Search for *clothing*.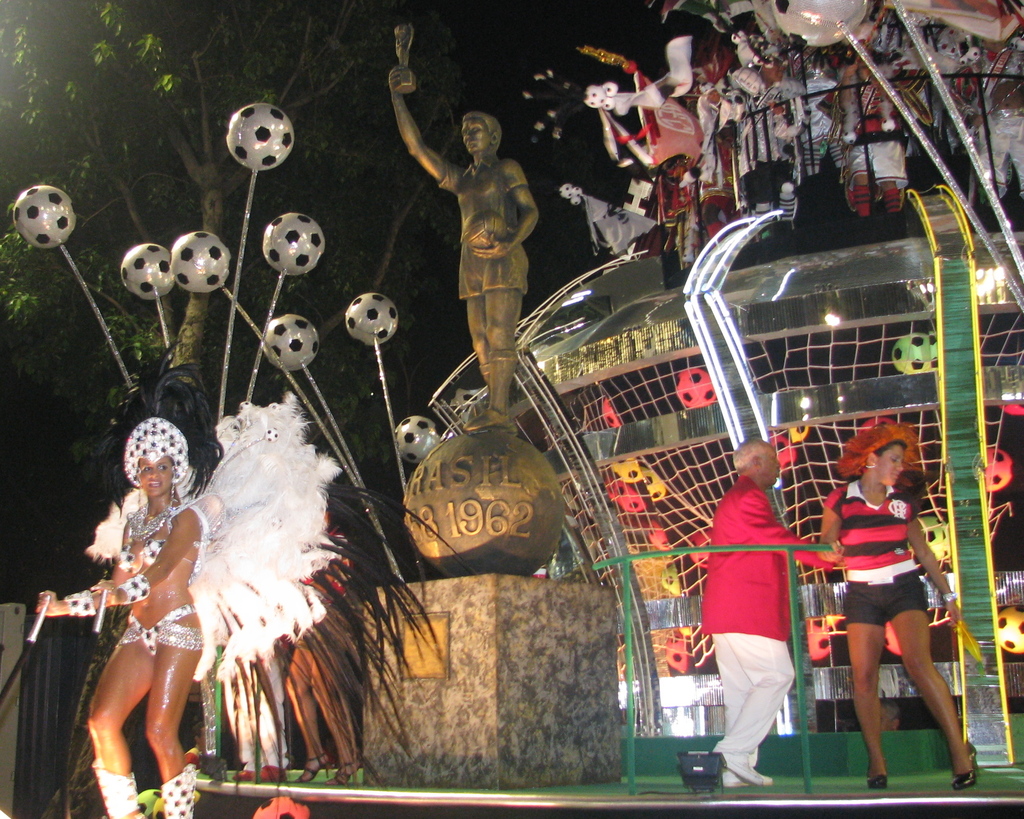
Found at bbox=(823, 469, 938, 628).
